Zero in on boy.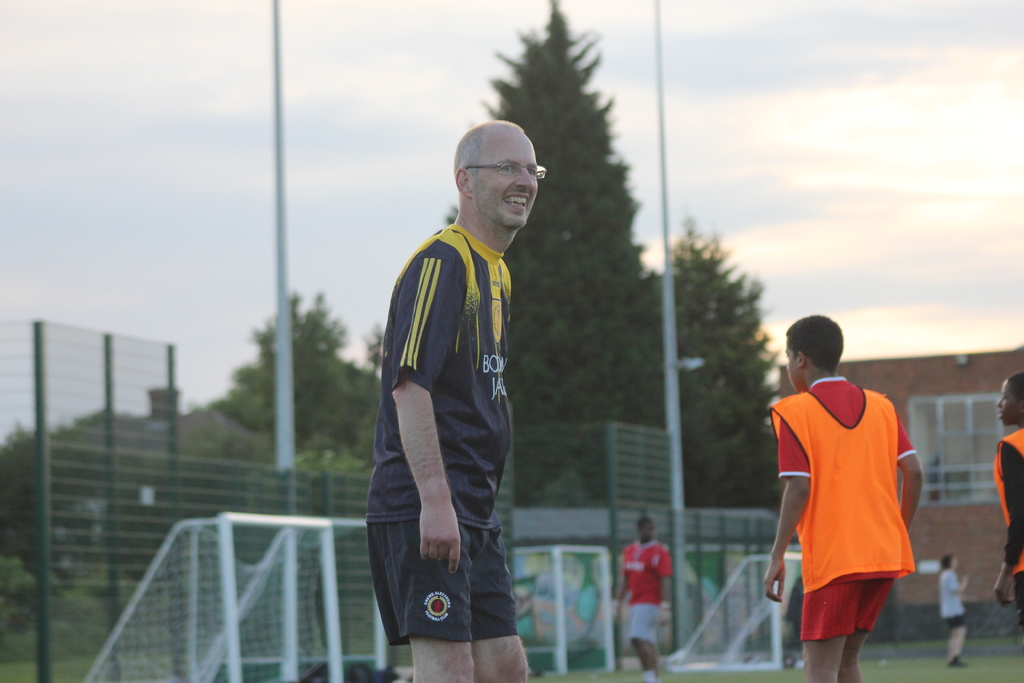
Zeroed in: crop(755, 325, 929, 671).
